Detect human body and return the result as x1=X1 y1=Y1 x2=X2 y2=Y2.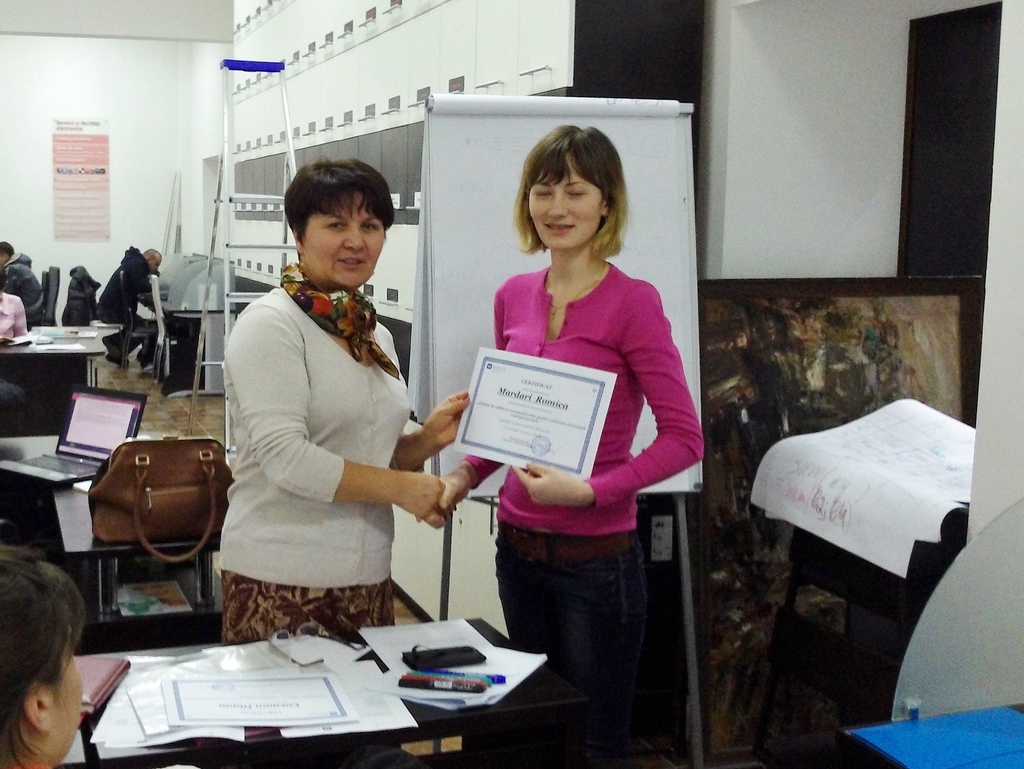
x1=97 y1=236 x2=164 y2=378.
